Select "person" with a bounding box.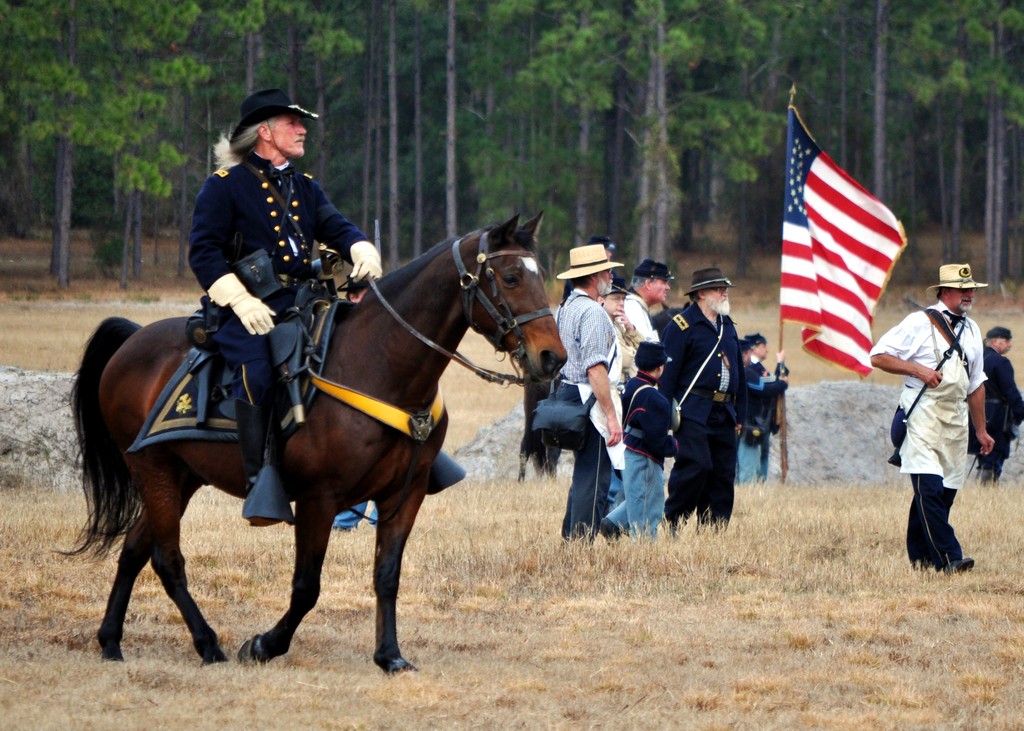
Rect(658, 255, 749, 538).
